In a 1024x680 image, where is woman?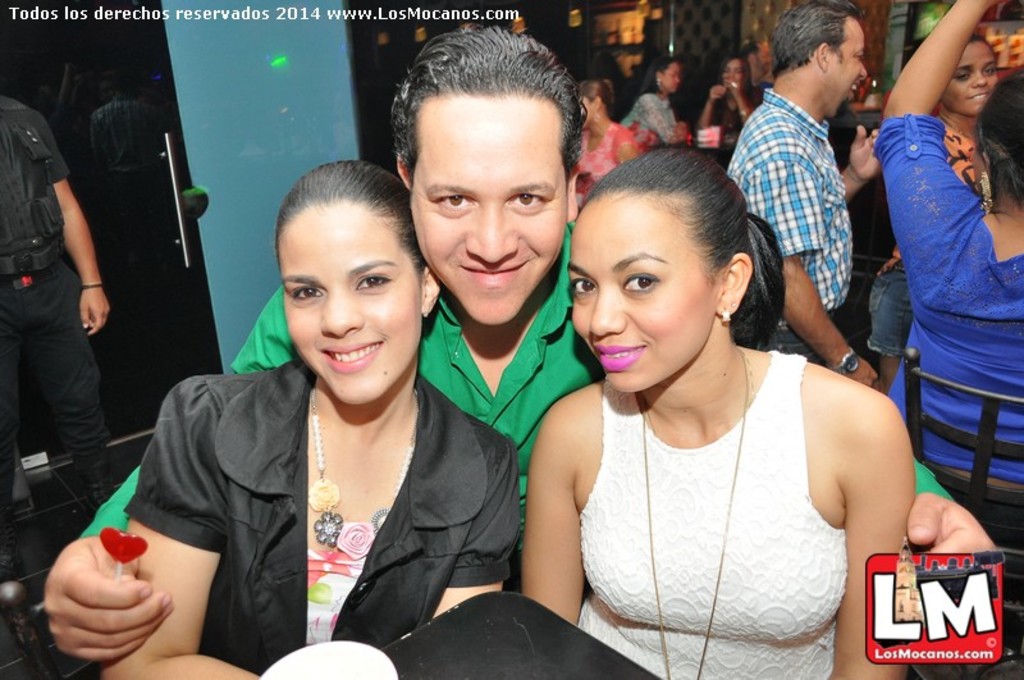
rect(517, 141, 925, 679).
